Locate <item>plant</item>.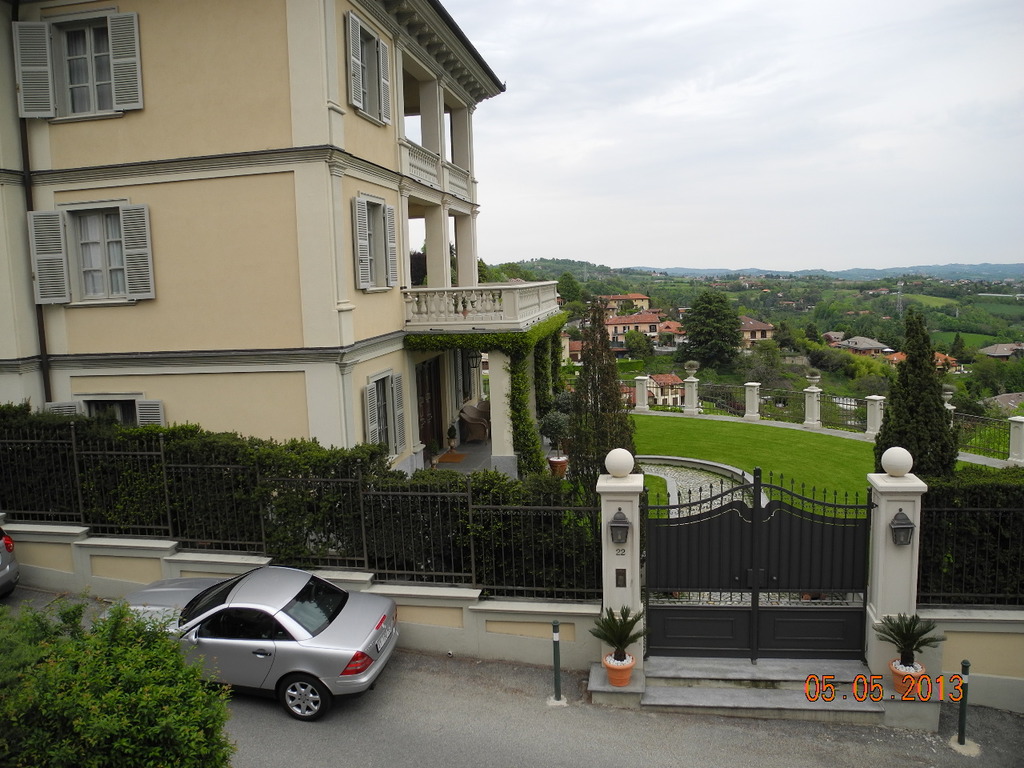
Bounding box: box(575, 301, 639, 479).
